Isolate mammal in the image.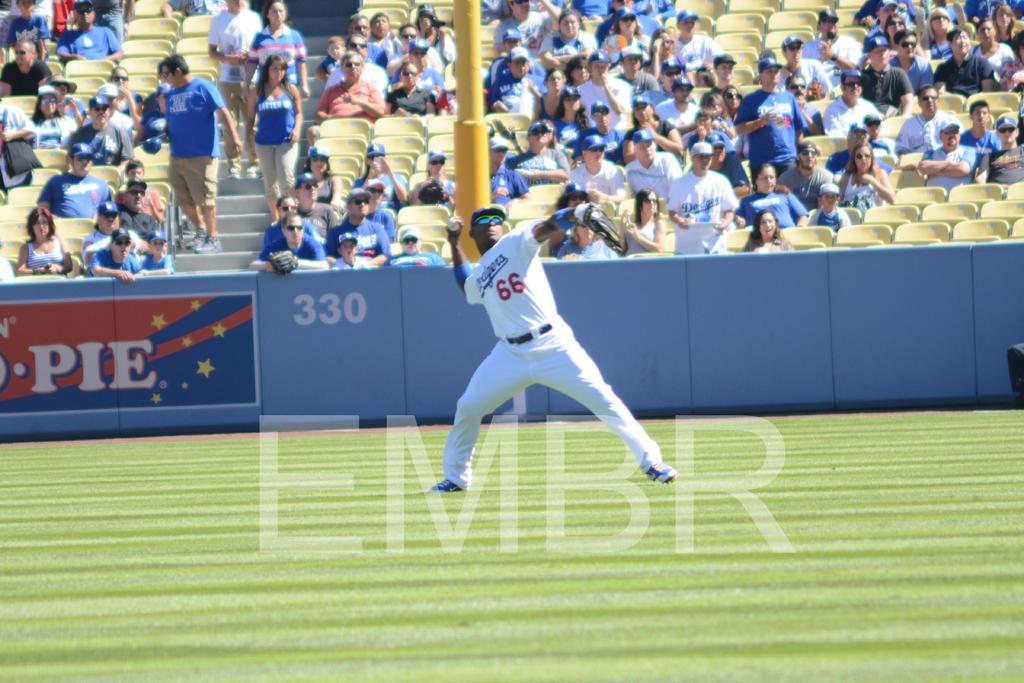
Isolated region: l=573, t=136, r=627, b=204.
